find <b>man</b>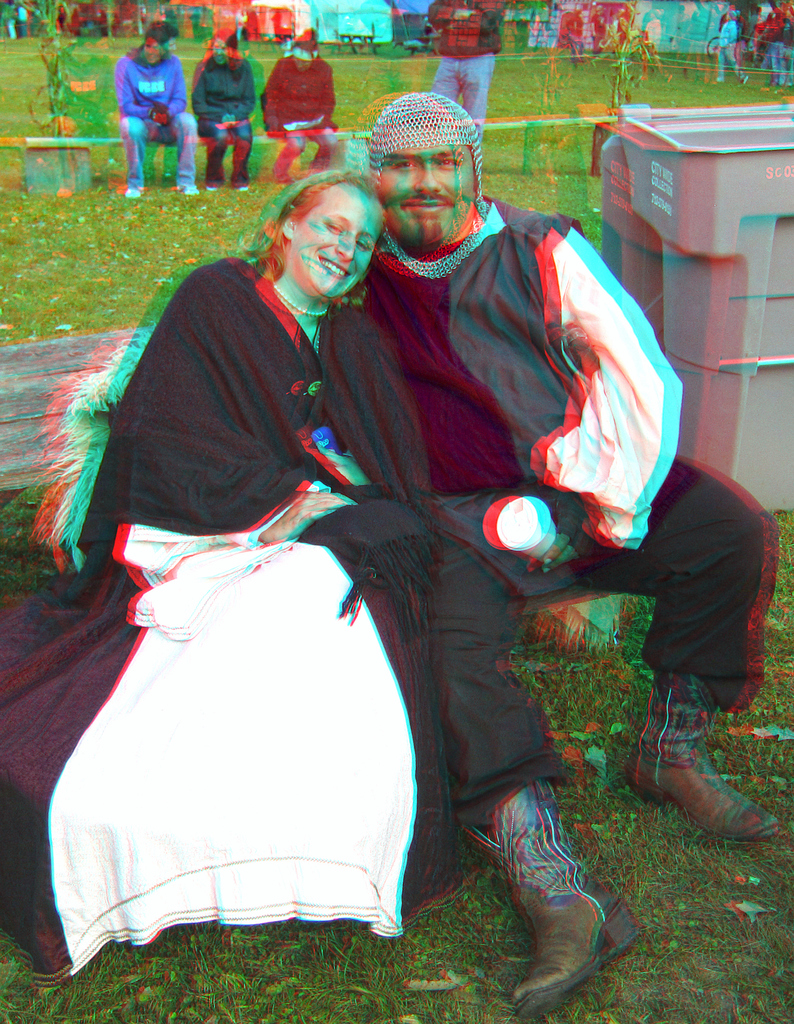
113:22:205:204
